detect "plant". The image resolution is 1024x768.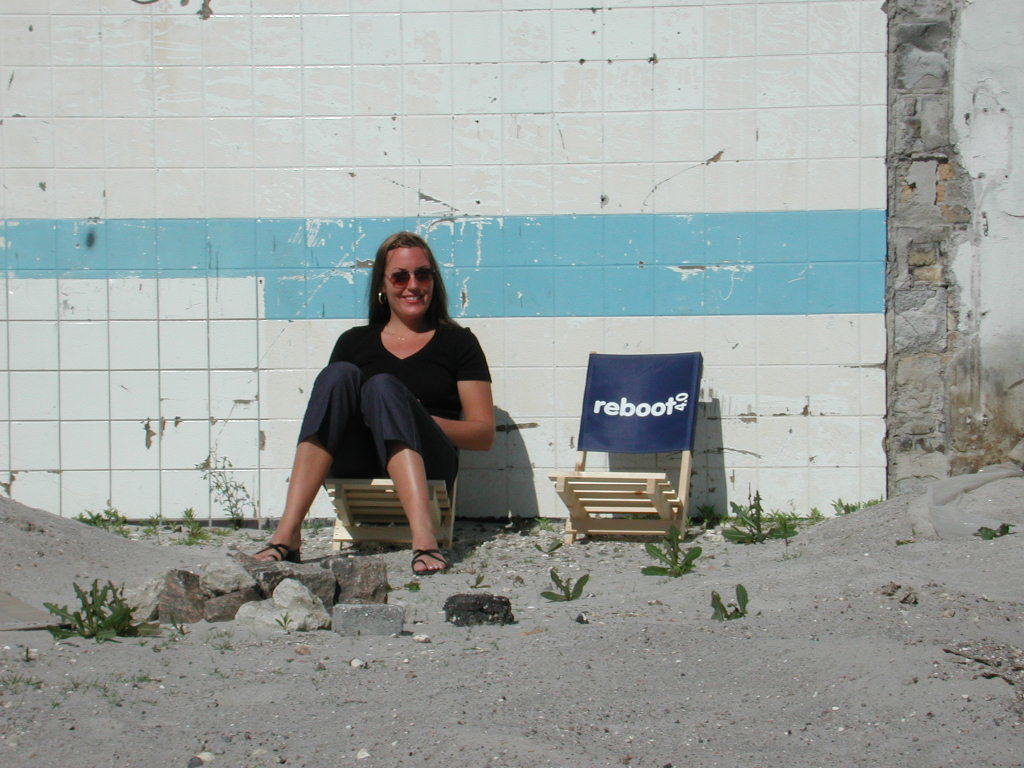
box(40, 571, 153, 649).
